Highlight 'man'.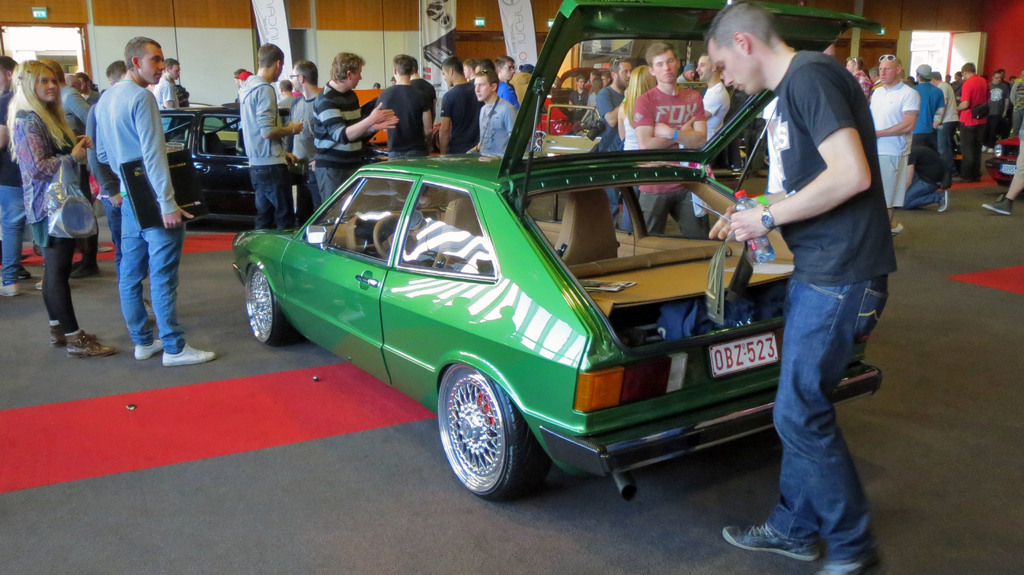
Highlighted region: bbox(956, 61, 990, 182).
